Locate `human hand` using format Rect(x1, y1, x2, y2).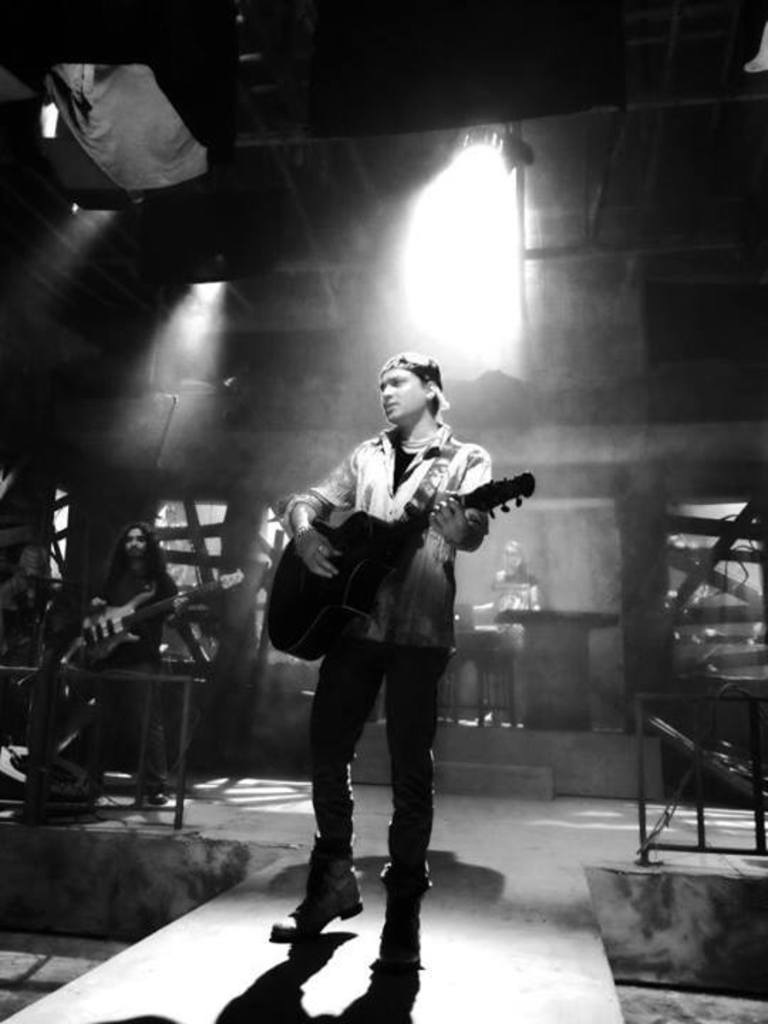
Rect(169, 592, 193, 622).
